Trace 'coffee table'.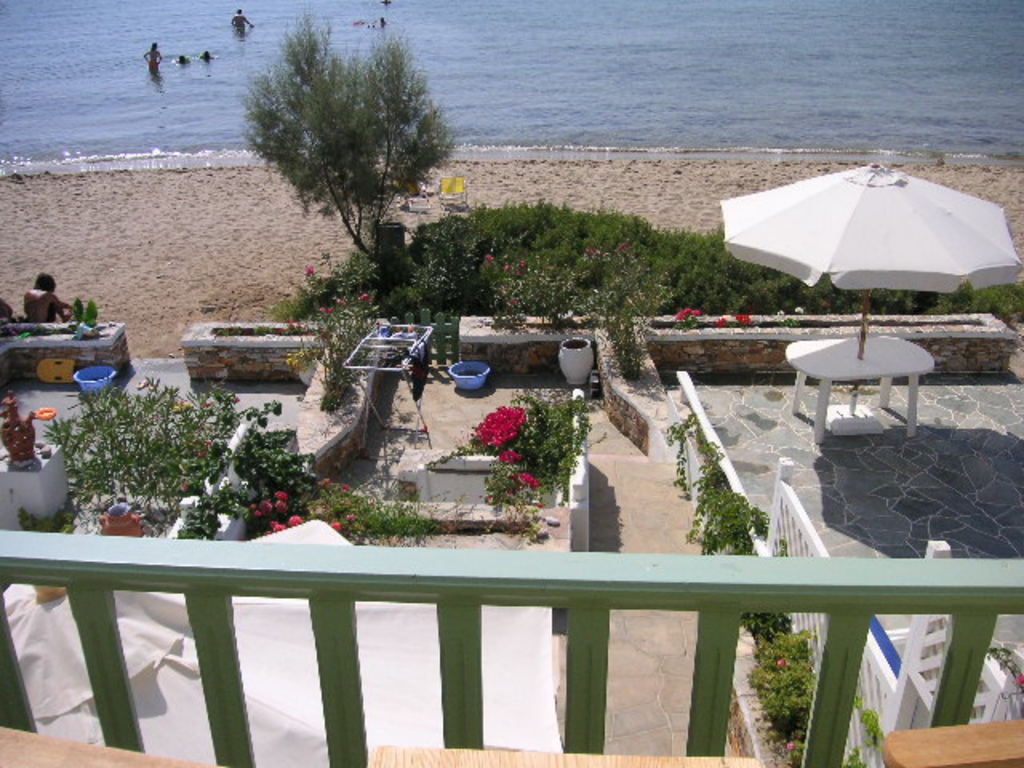
Traced to x1=784, y1=331, x2=936, y2=445.
